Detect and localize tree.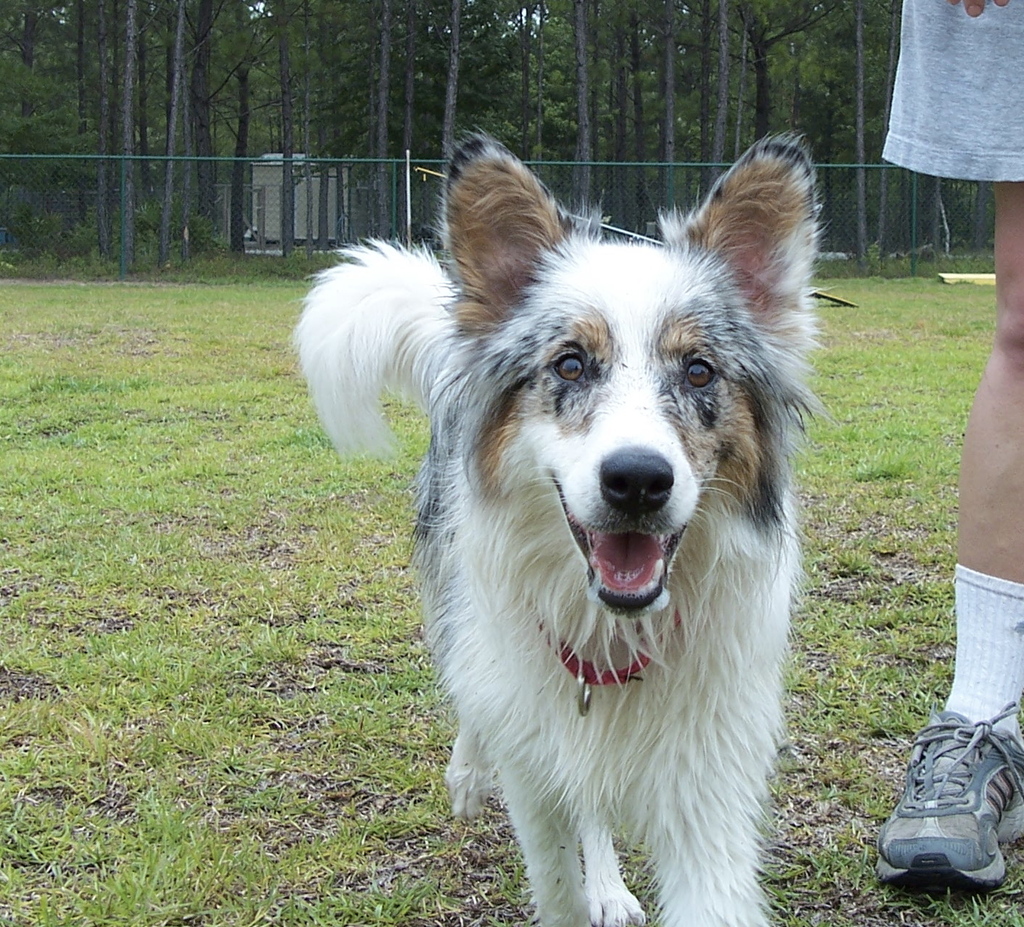
Localized at [x1=221, y1=0, x2=264, y2=264].
